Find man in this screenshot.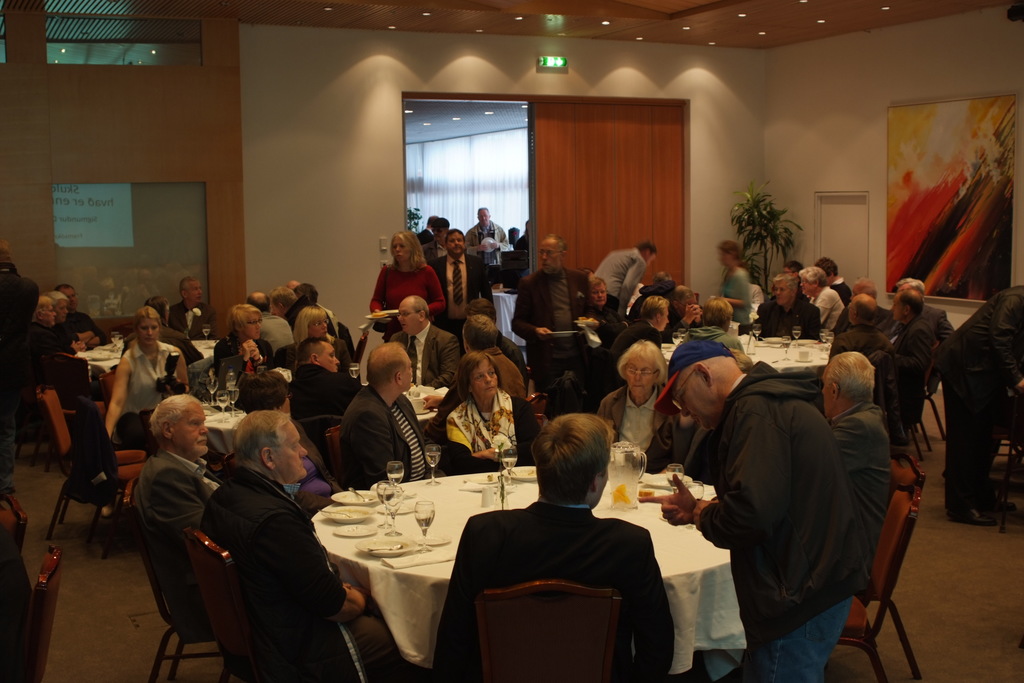
The bounding box for man is {"x1": 416, "y1": 217, "x2": 435, "y2": 243}.
